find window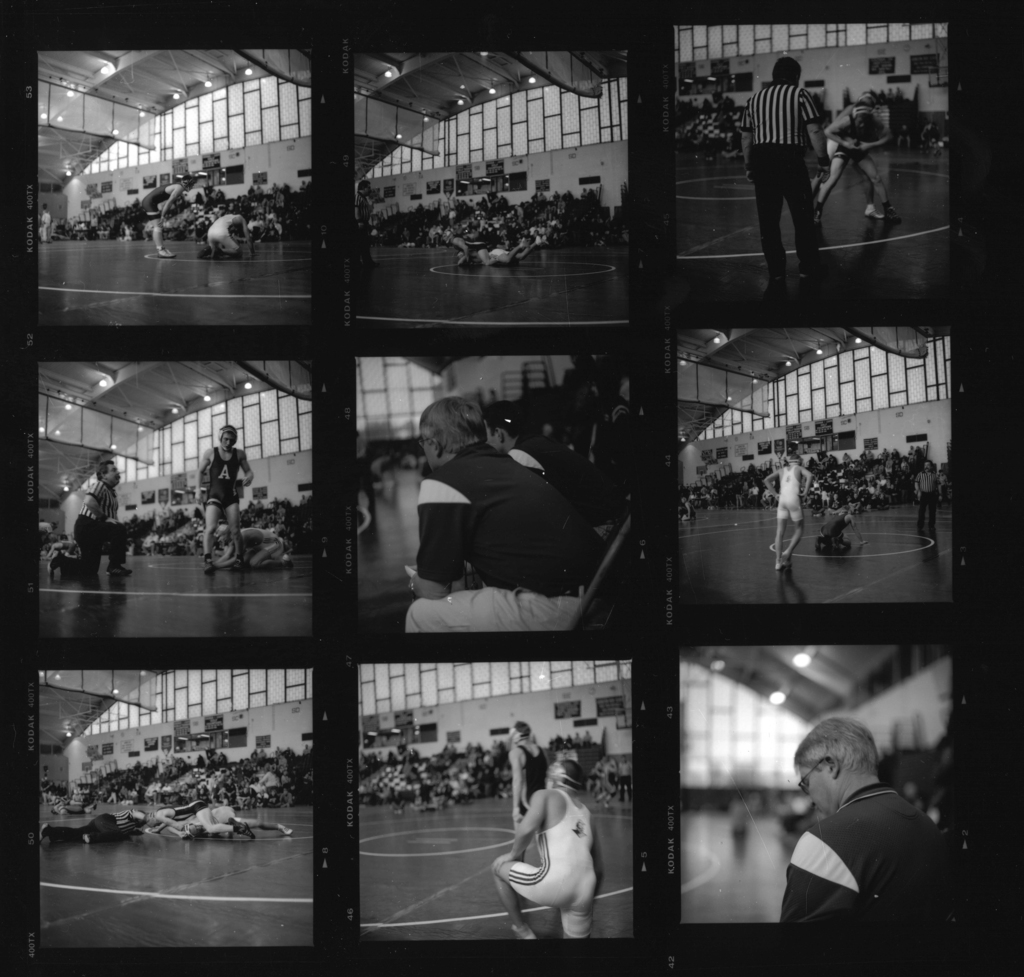
[left=357, top=662, right=646, bottom=724]
